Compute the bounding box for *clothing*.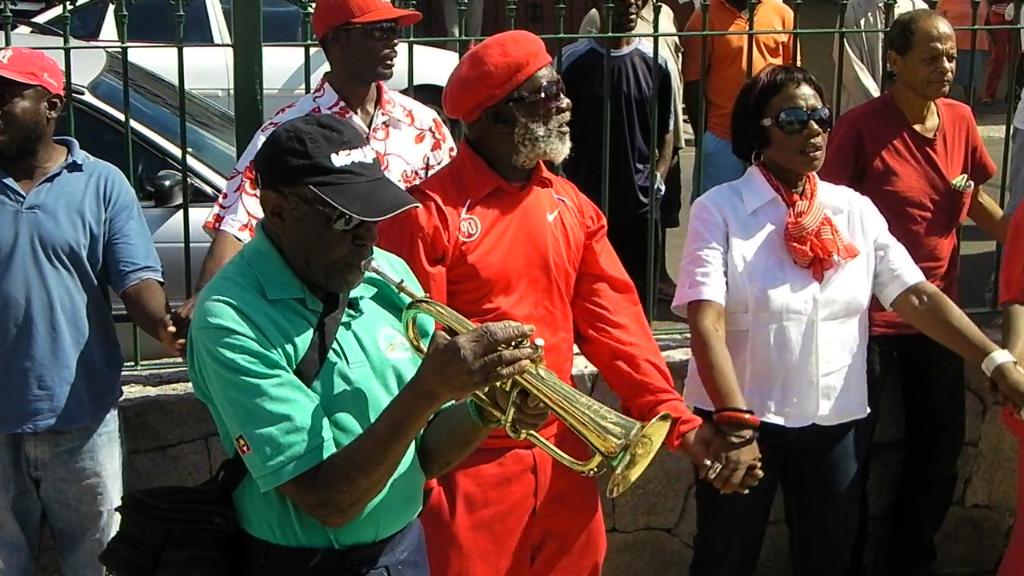
{"x1": 671, "y1": 159, "x2": 922, "y2": 575}.
